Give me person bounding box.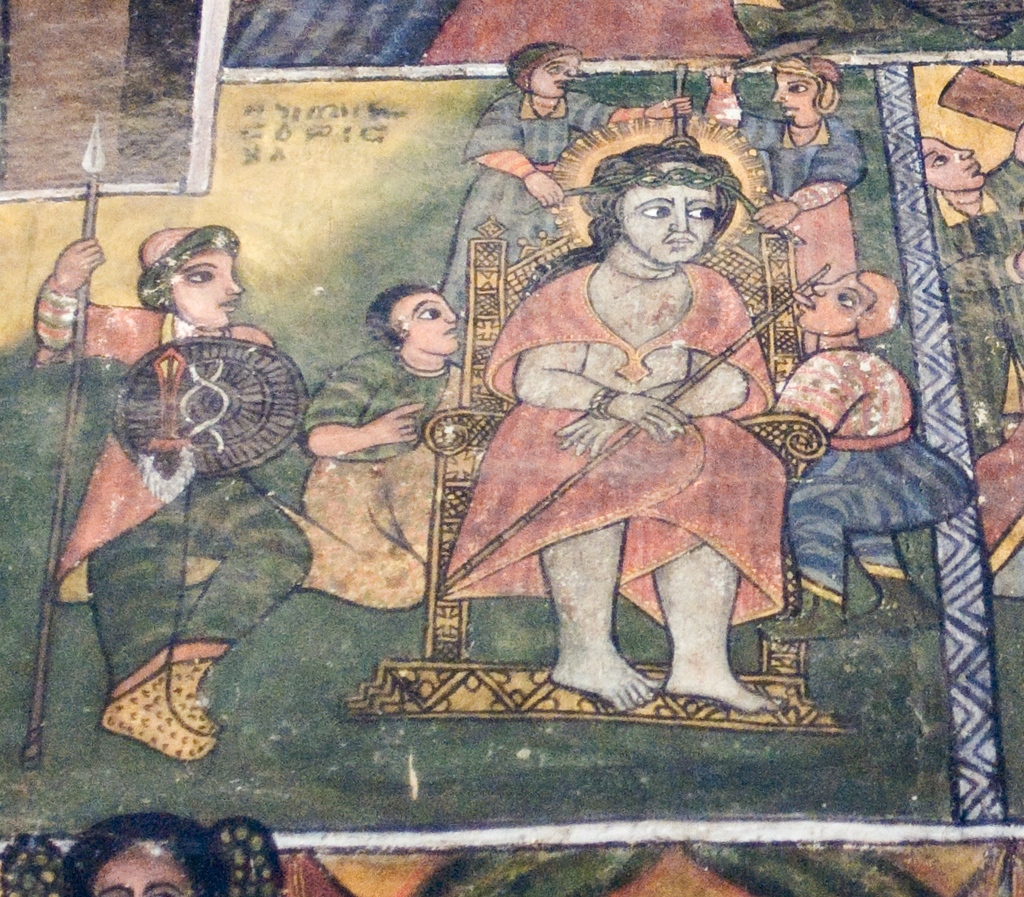
select_region(52, 813, 236, 896).
